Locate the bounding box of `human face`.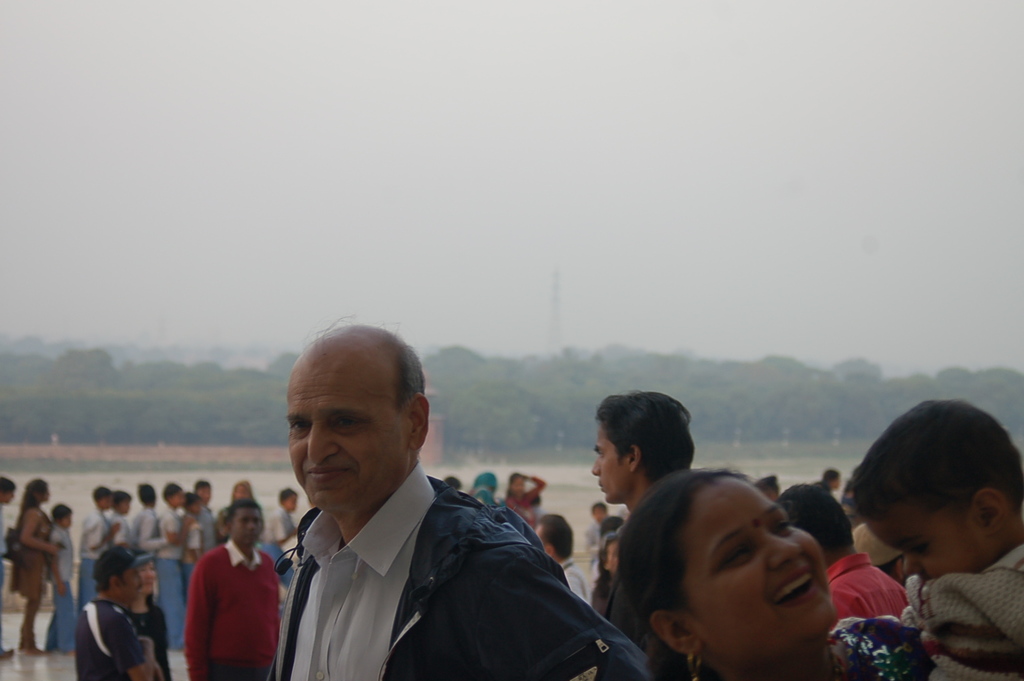
Bounding box: crop(859, 513, 997, 582).
